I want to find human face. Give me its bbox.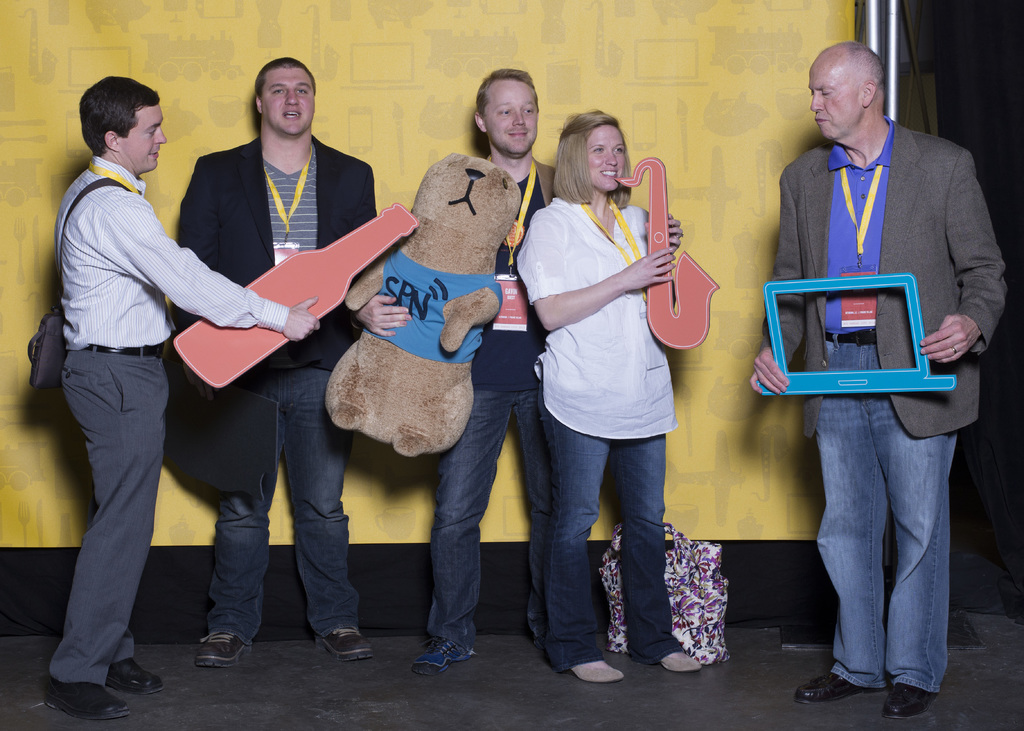
<box>116,100,166,172</box>.
